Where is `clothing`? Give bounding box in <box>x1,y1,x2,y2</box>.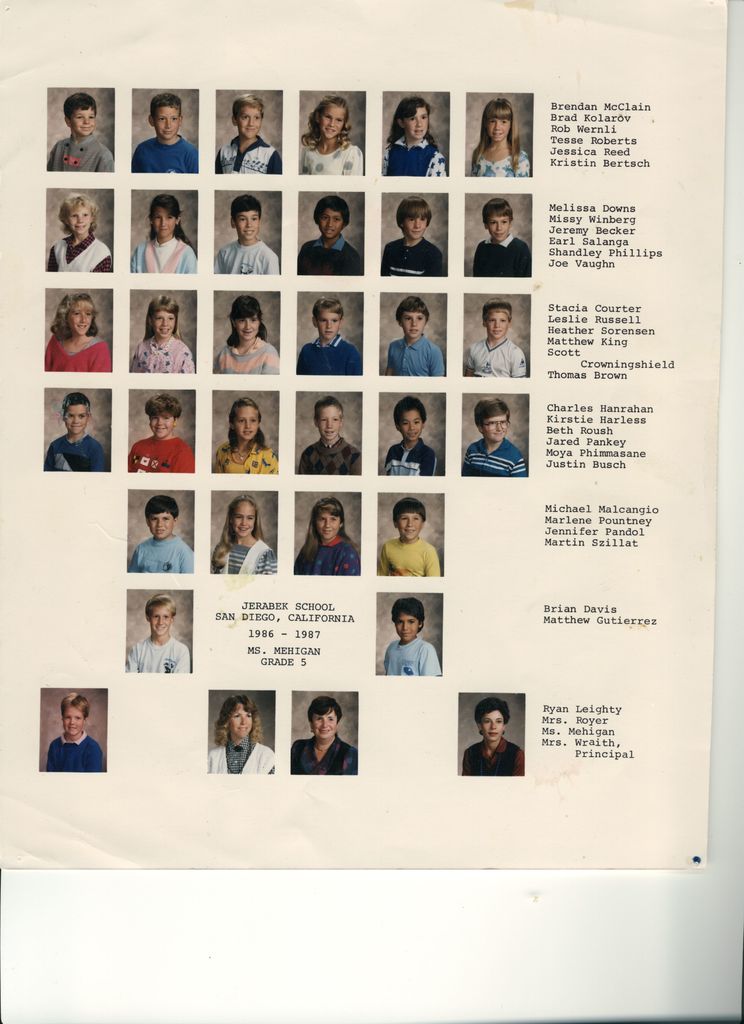
<box>209,738,278,774</box>.
